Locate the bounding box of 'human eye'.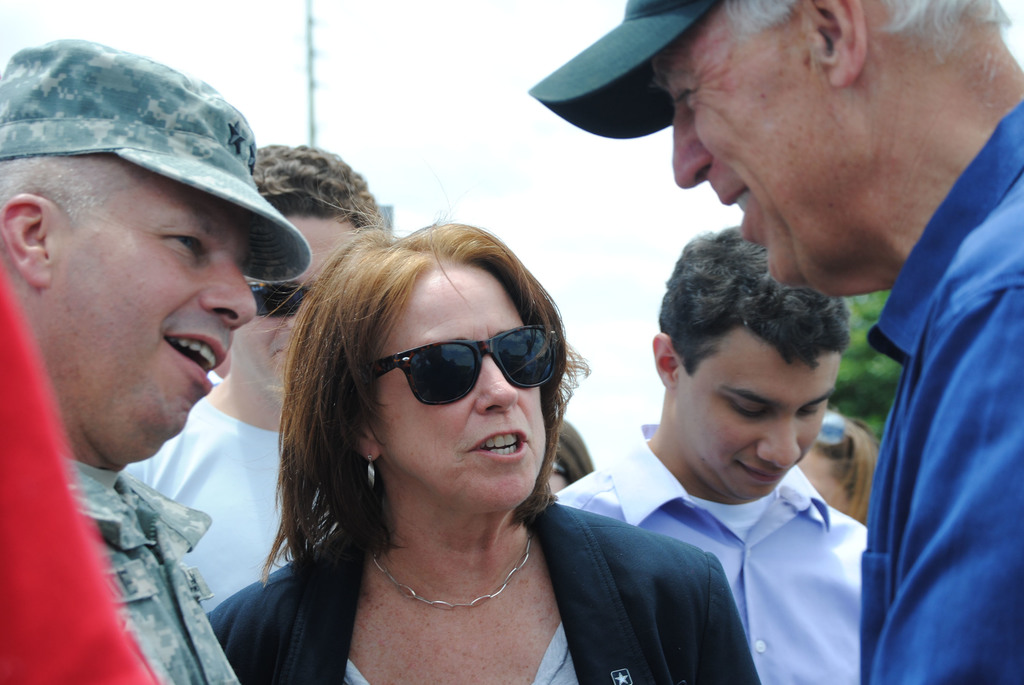
Bounding box: bbox=[157, 225, 216, 267].
